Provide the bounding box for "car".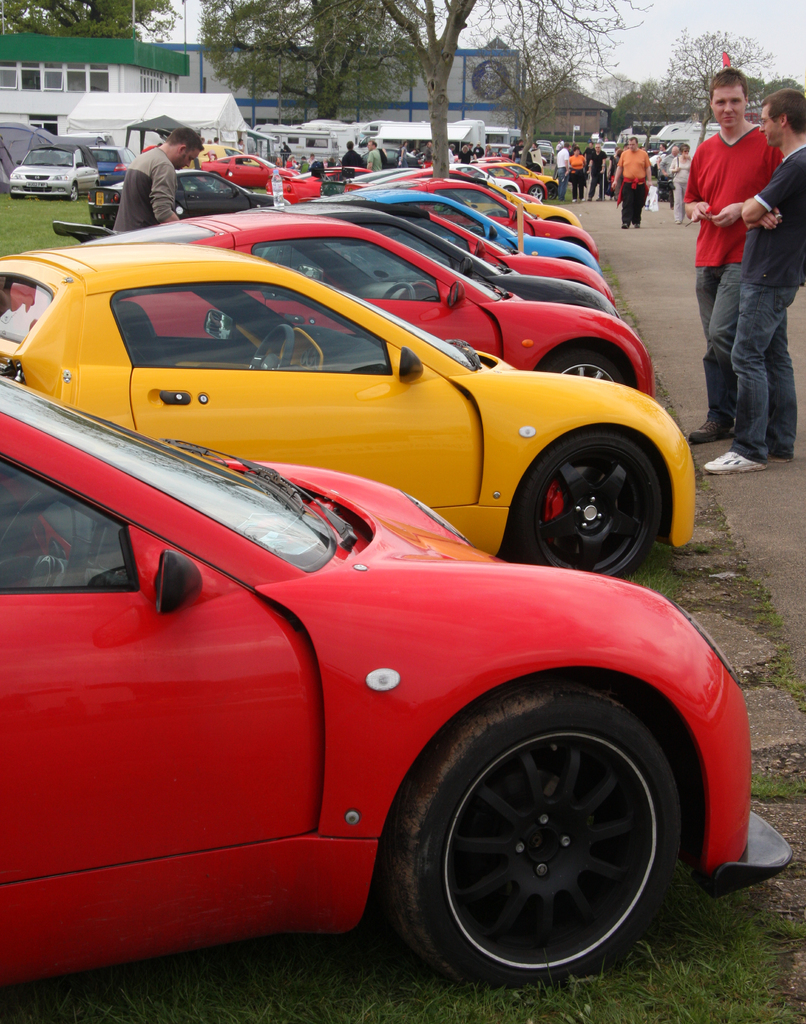
(86, 162, 300, 243).
